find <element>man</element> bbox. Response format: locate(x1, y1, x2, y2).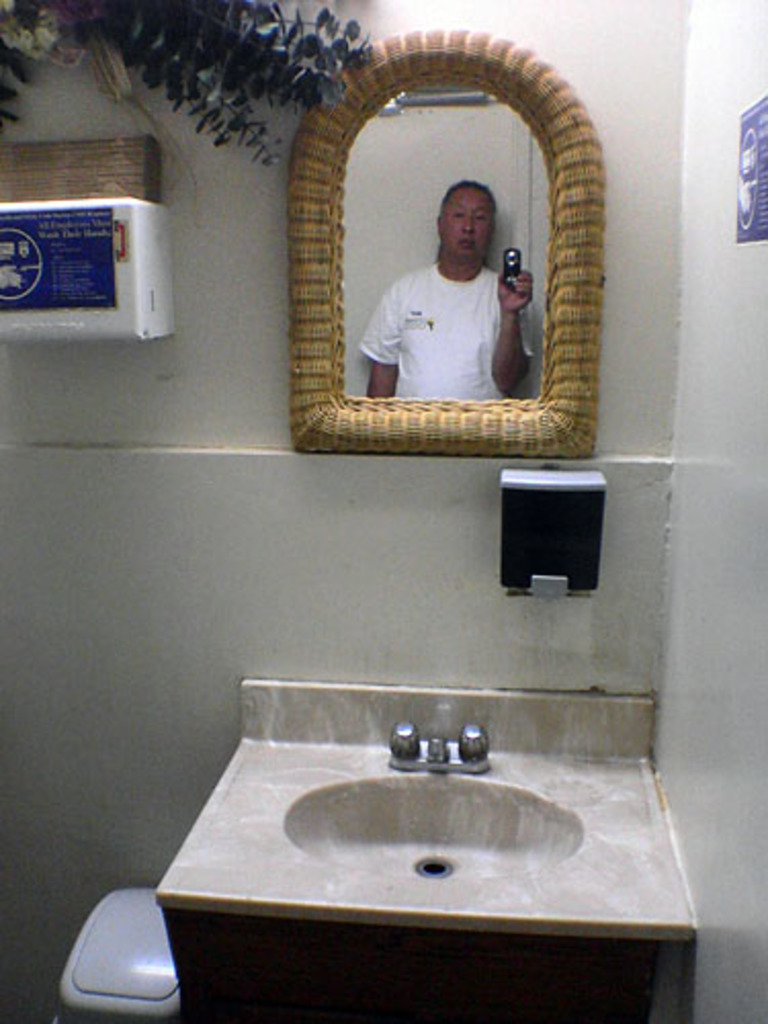
locate(319, 82, 584, 424).
